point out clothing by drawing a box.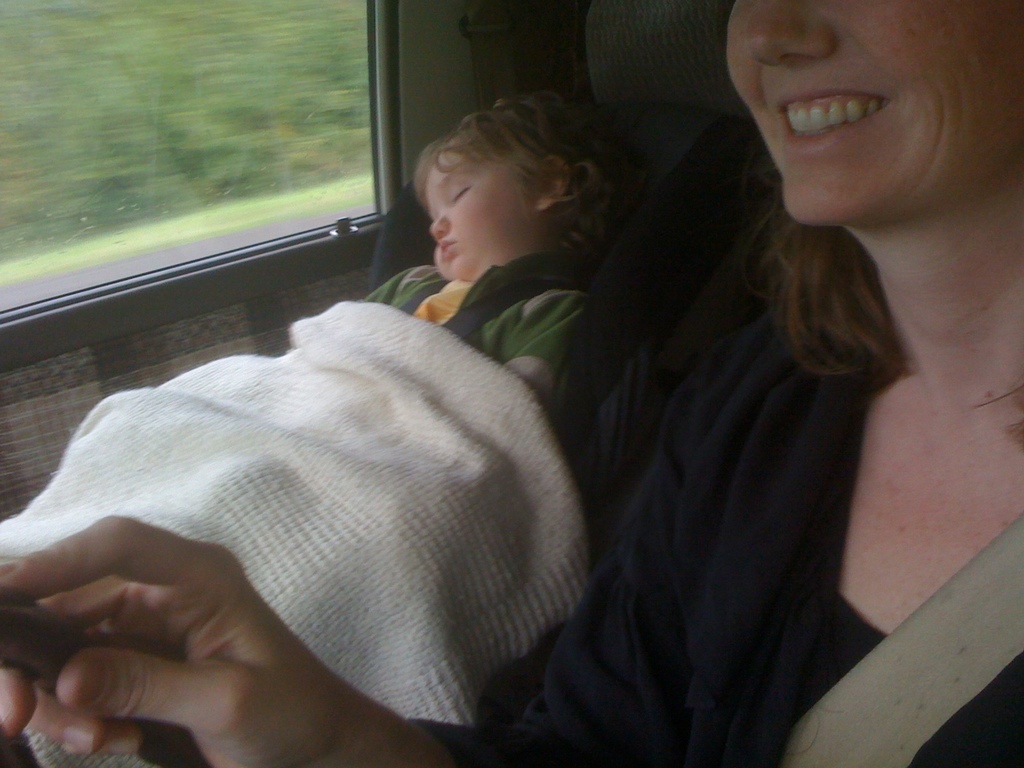
Rect(355, 254, 599, 380).
